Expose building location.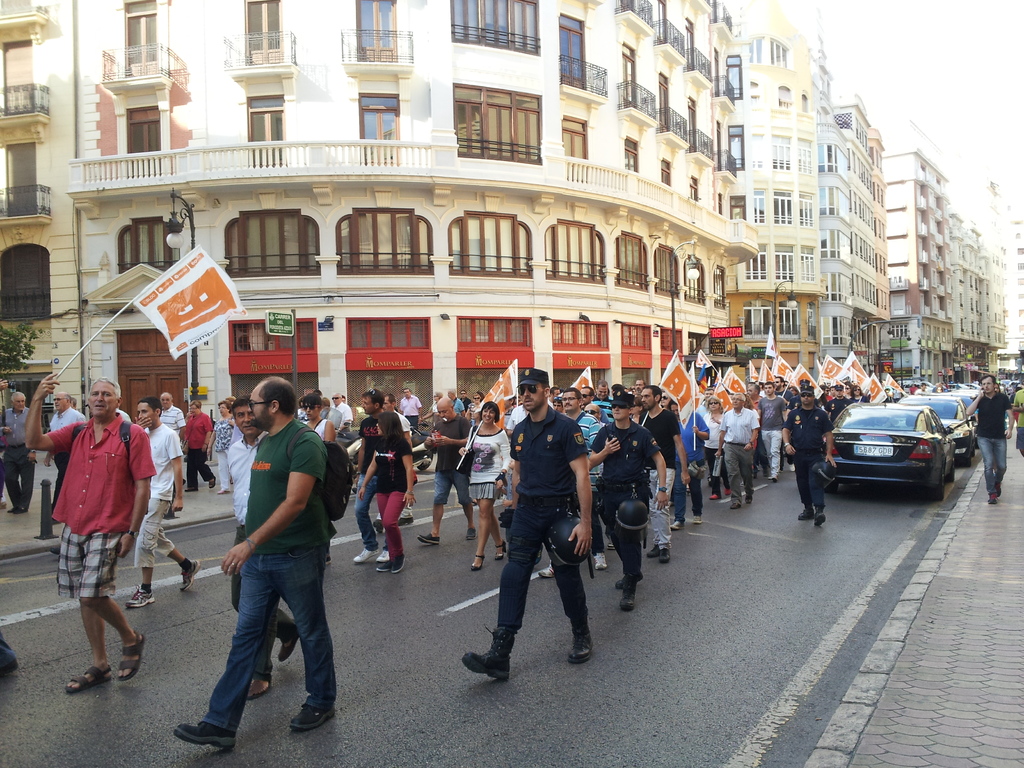
Exposed at x1=742 y1=26 x2=824 y2=373.
